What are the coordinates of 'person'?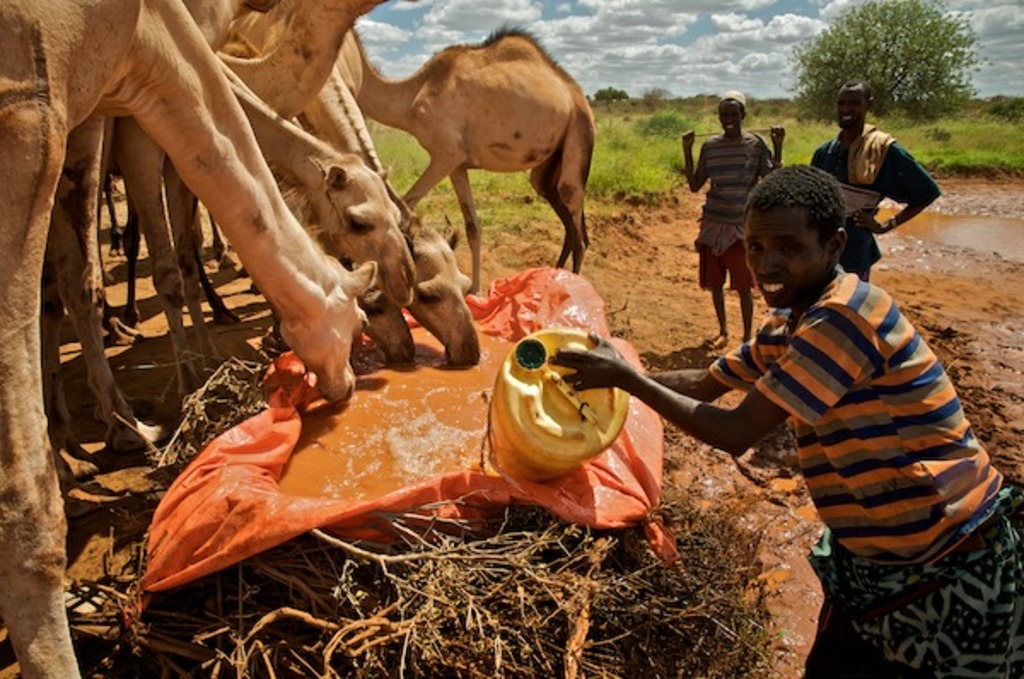
806/77/942/278.
